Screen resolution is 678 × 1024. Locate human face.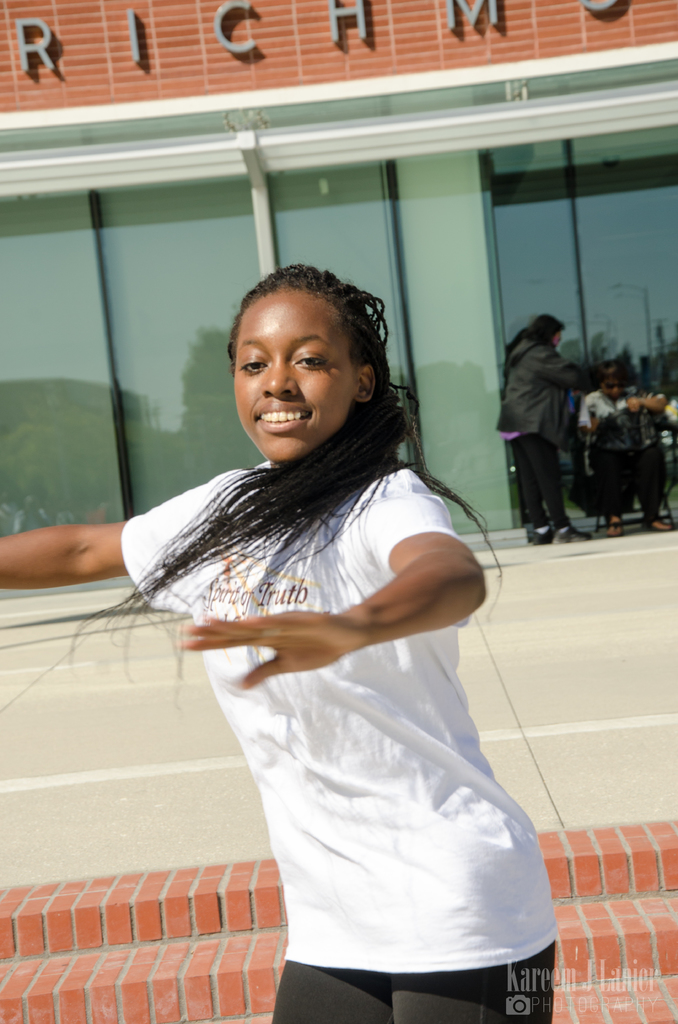
232, 283, 362, 461.
